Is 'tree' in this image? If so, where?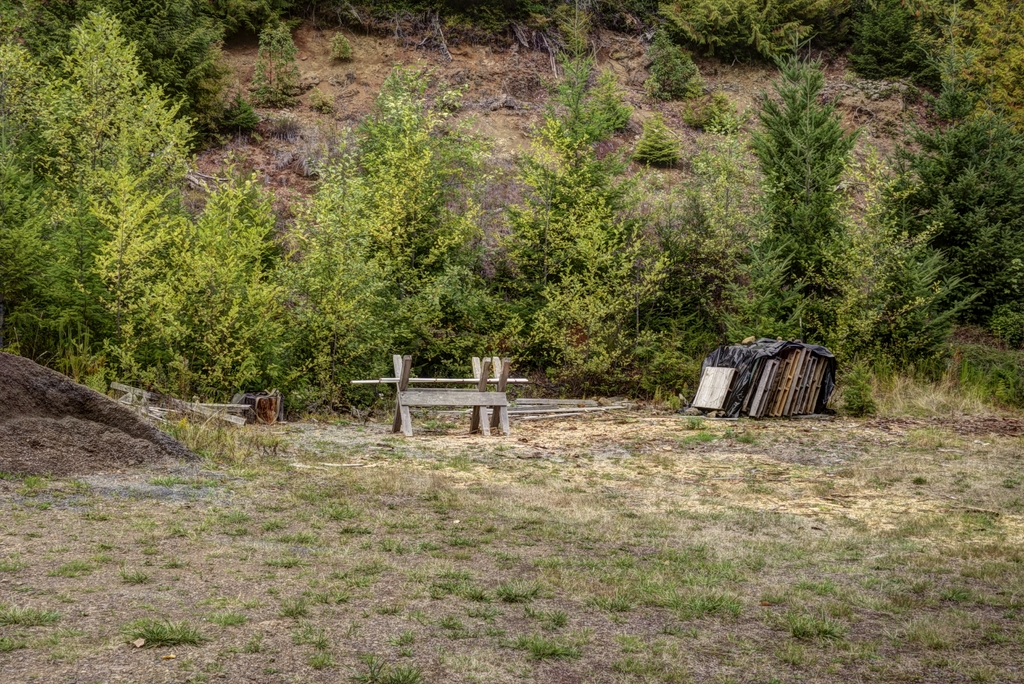
Yes, at pyautogui.locateOnScreen(739, 51, 885, 346).
